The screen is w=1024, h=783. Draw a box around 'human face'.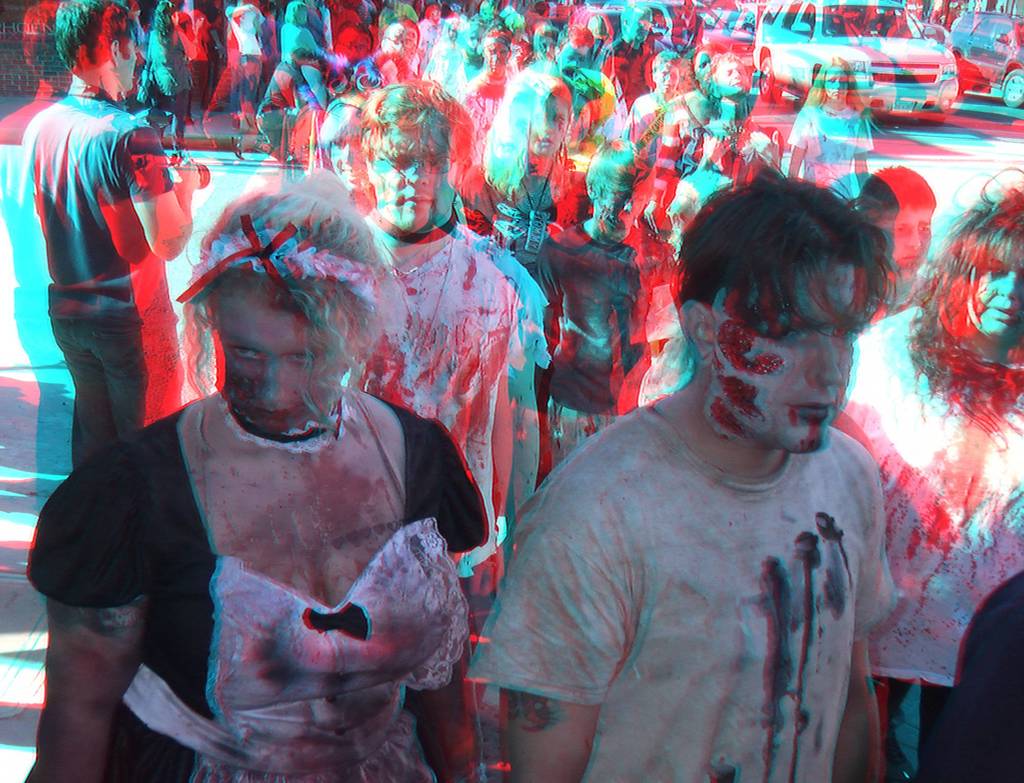
bbox=[218, 296, 352, 414].
